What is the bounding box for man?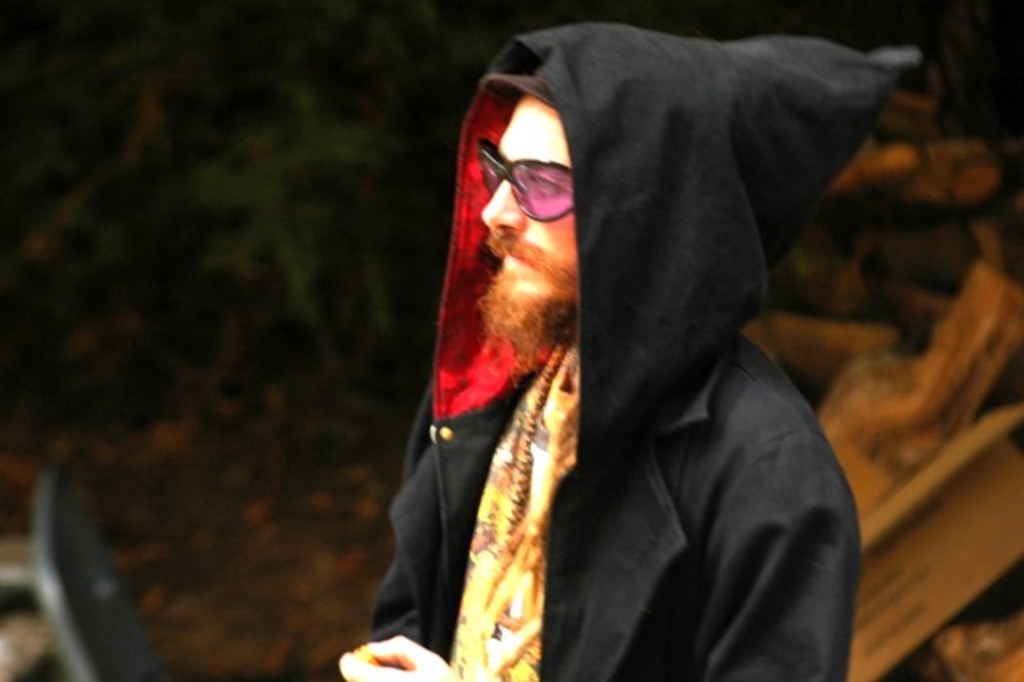
Rect(320, 19, 950, 663).
